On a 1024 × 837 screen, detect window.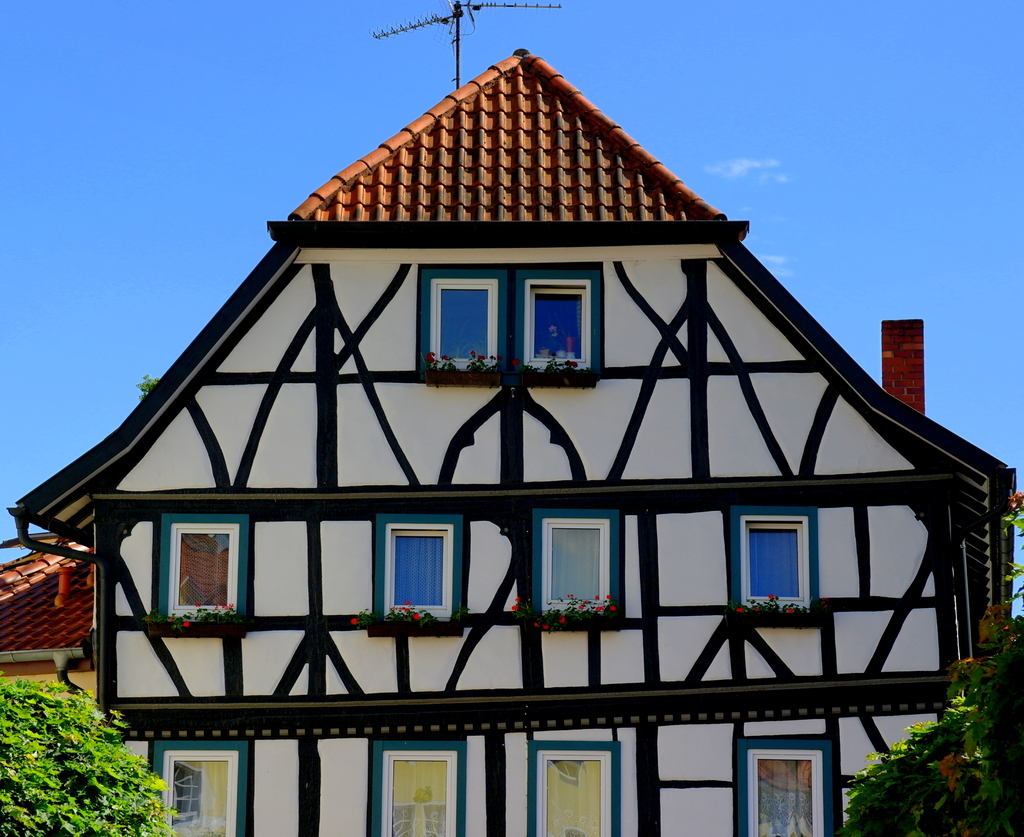
726,496,825,614.
